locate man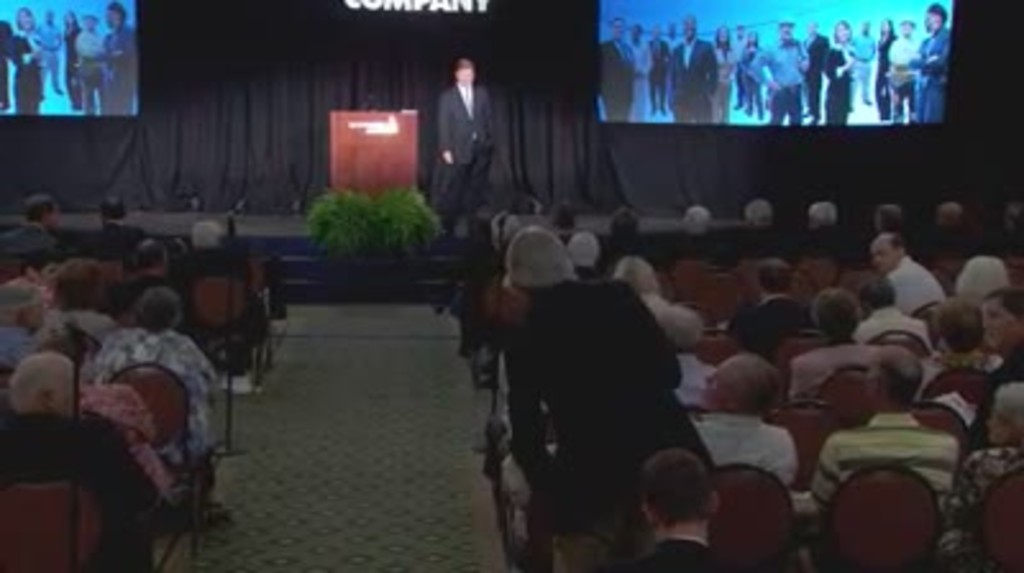
[left=804, top=353, right=963, bottom=540]
